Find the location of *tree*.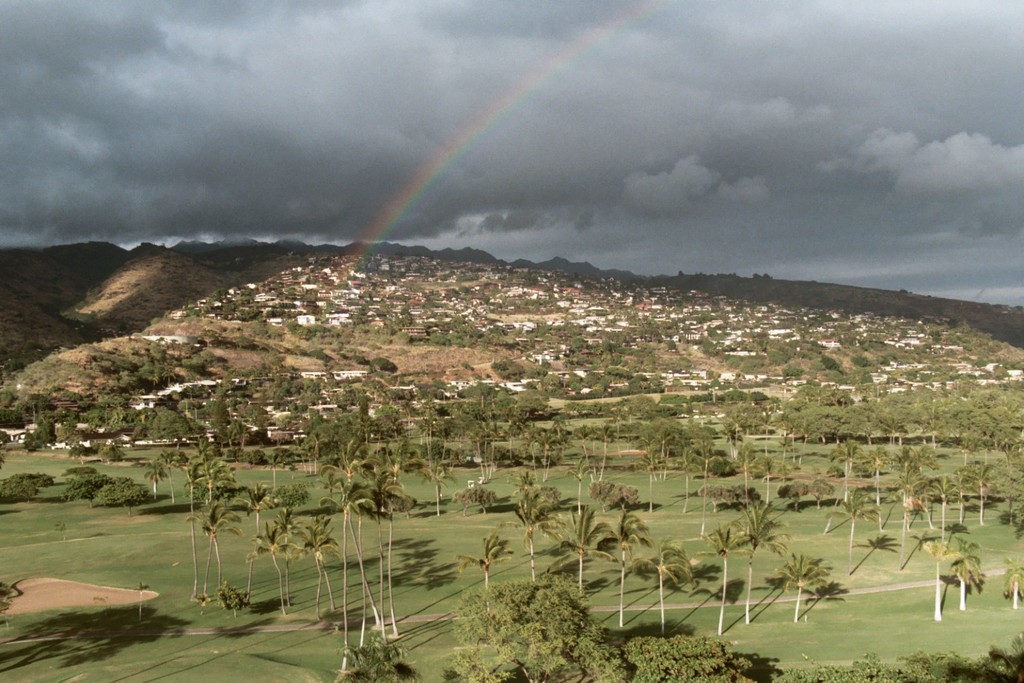
Location: box=[698, 524, 755, 630].
